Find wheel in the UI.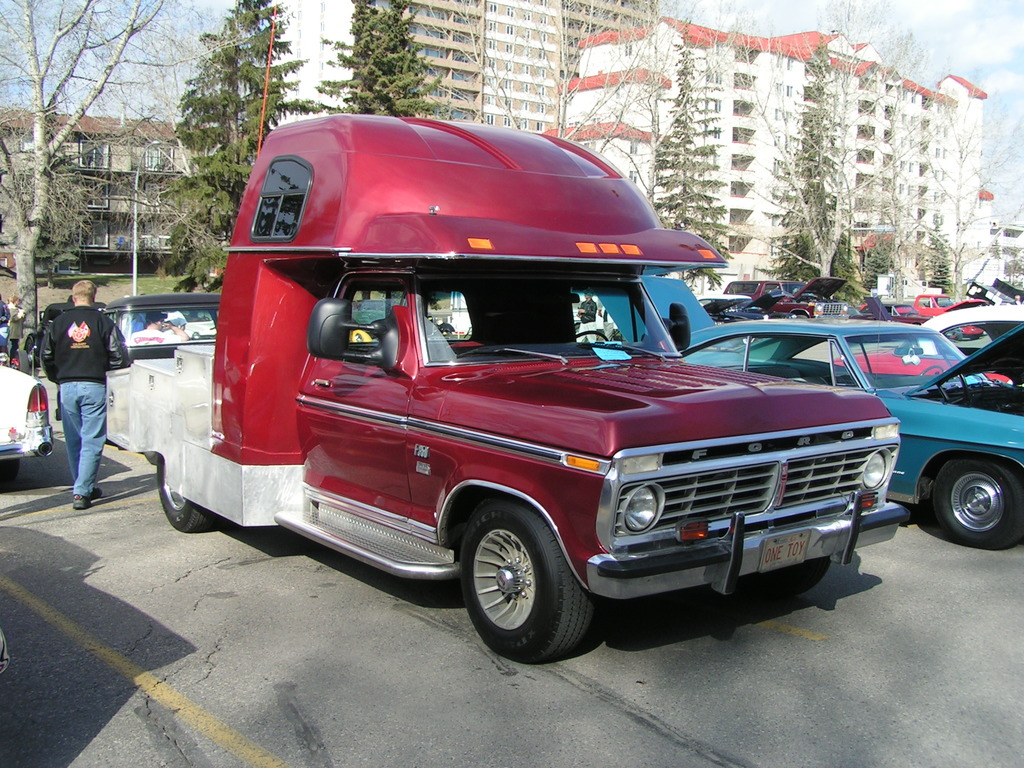
UI element at detection(14, 351, 29, 372).
